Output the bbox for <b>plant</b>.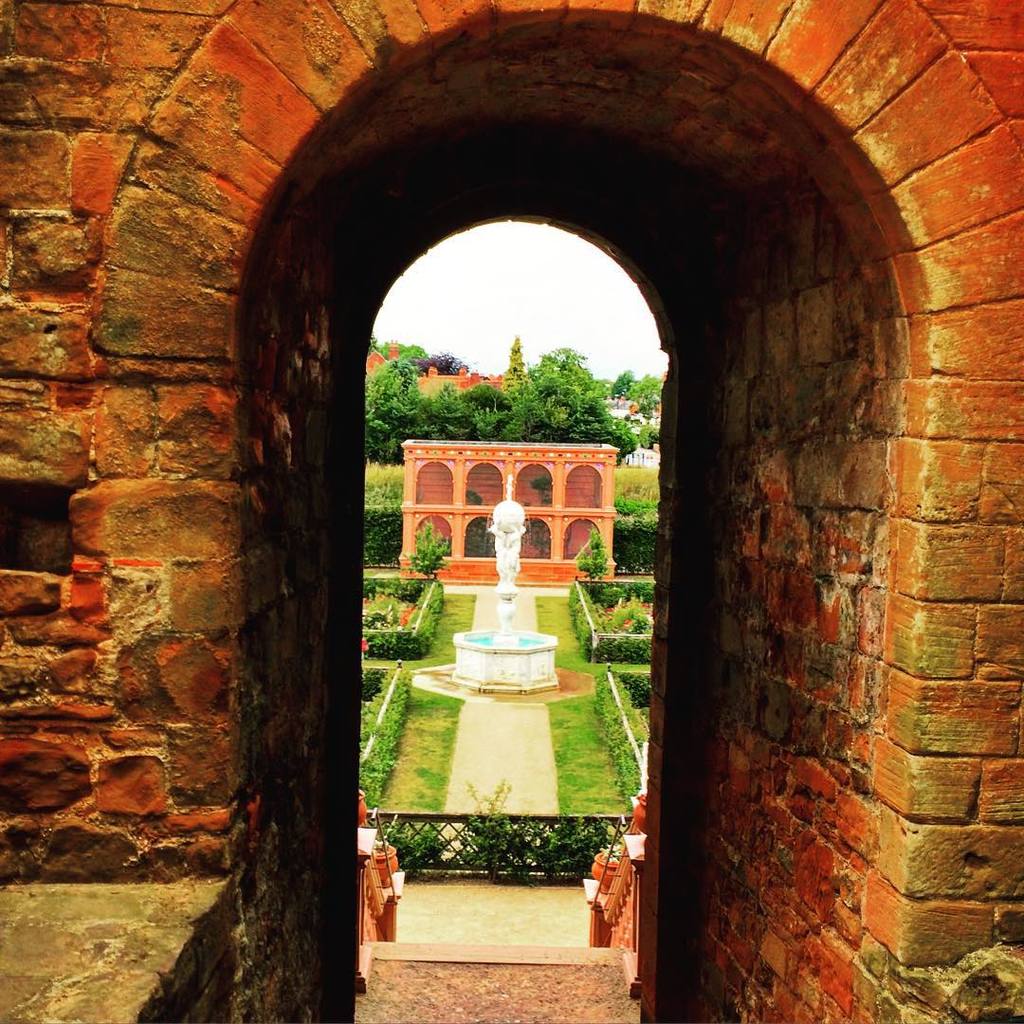
<box>614,494,649,514</box>.
